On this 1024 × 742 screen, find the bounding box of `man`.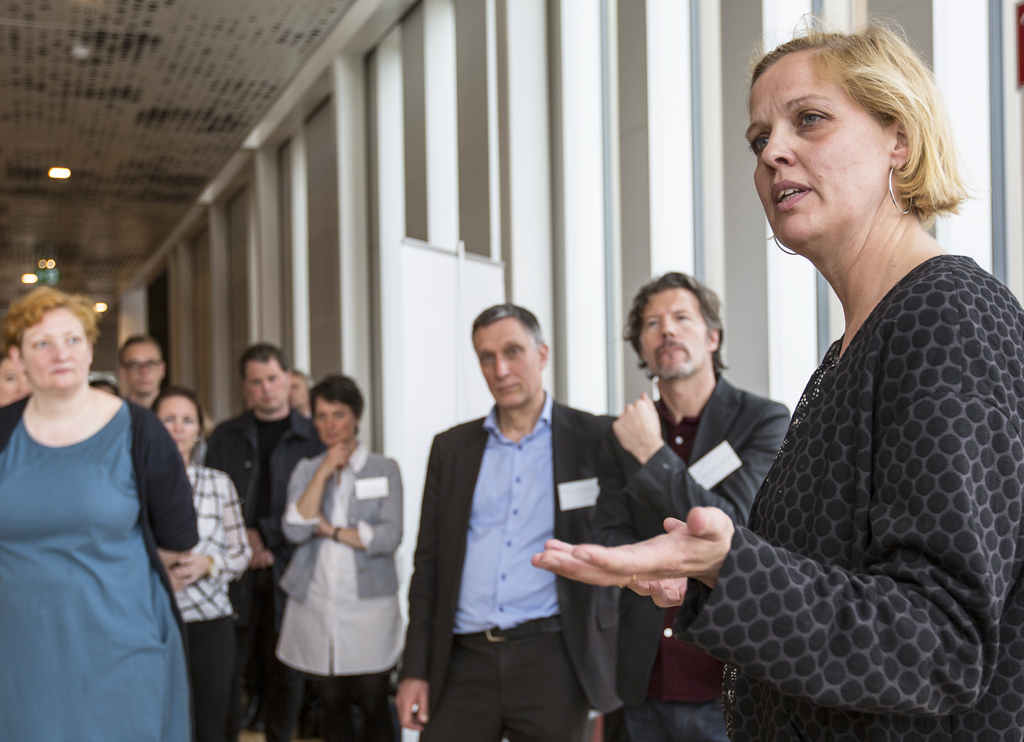
Bounding box: {"left": 120, "top": 334, "right": 174, "bottom": 419}.
